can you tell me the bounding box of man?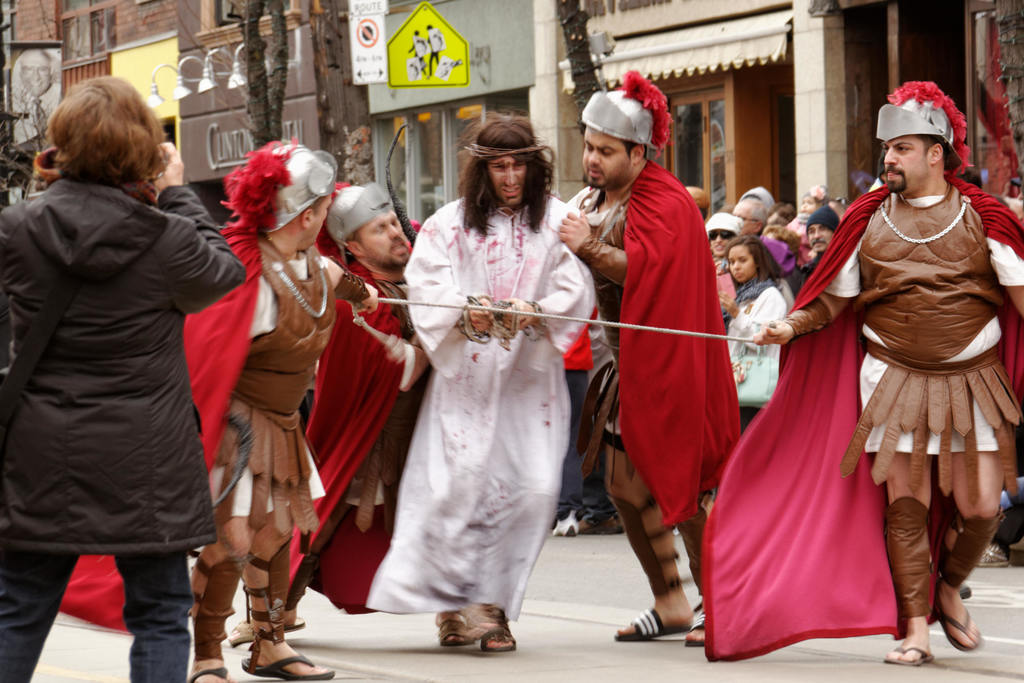
802/101/1003/668.
